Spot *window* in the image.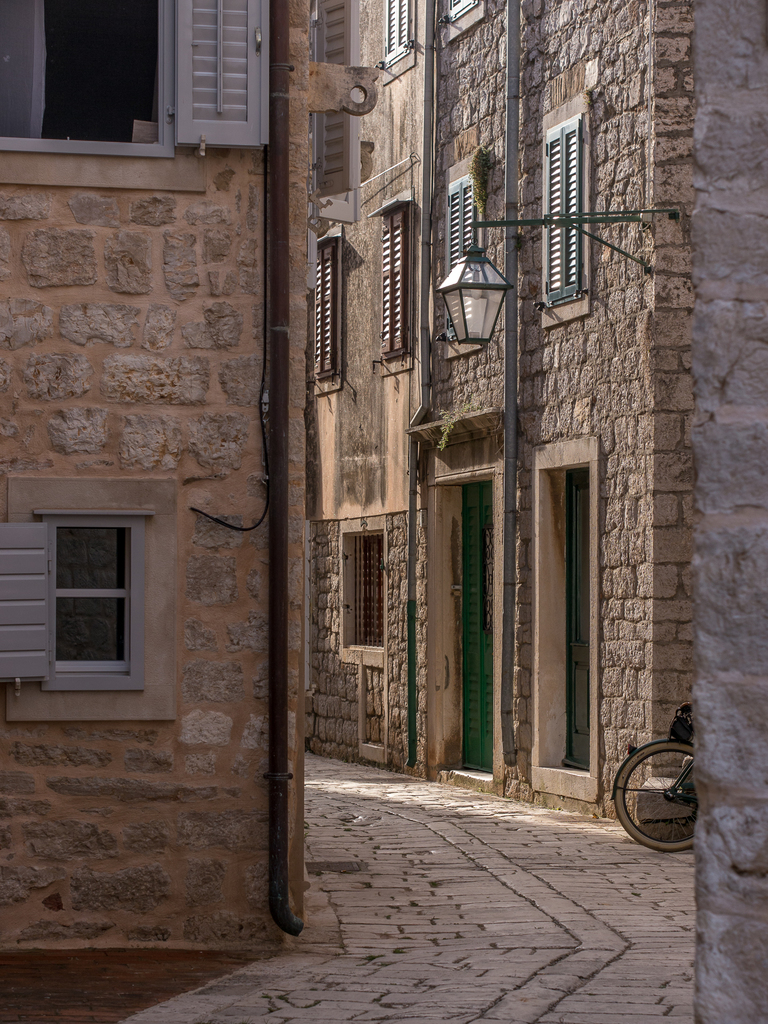
*window* found at bbox=(382, 209, 410, 360).
